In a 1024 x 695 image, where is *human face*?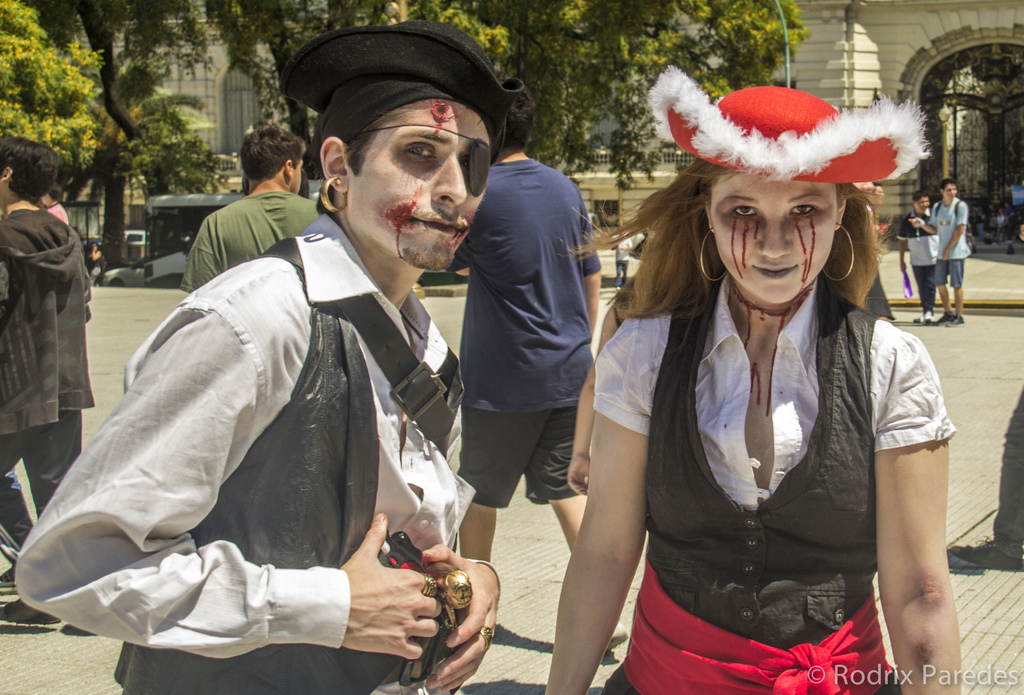
crop(712, 174, 838, 303).
